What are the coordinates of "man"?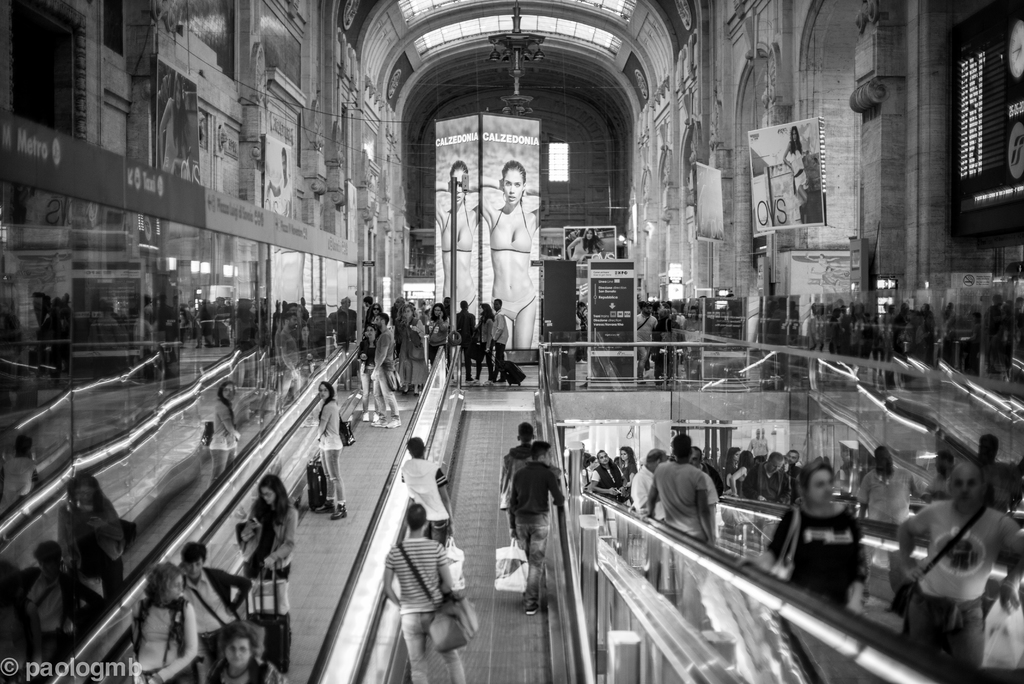
detection(383, 500, 465, 683).
